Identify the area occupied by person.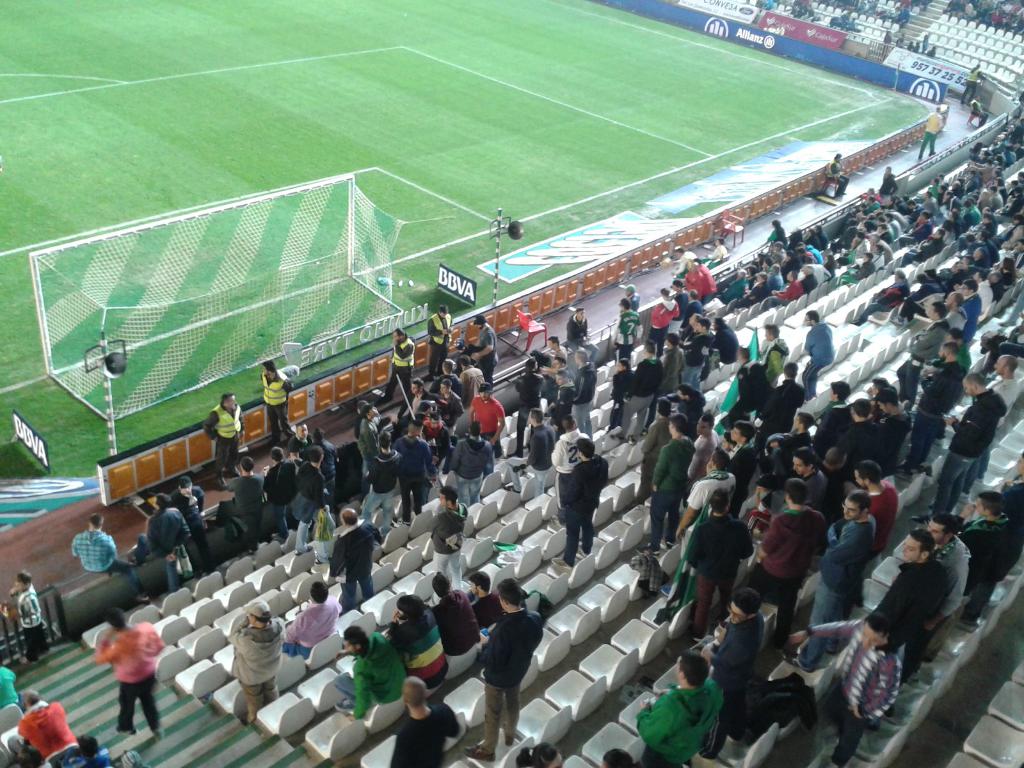
Area: (858,528,954,721).
